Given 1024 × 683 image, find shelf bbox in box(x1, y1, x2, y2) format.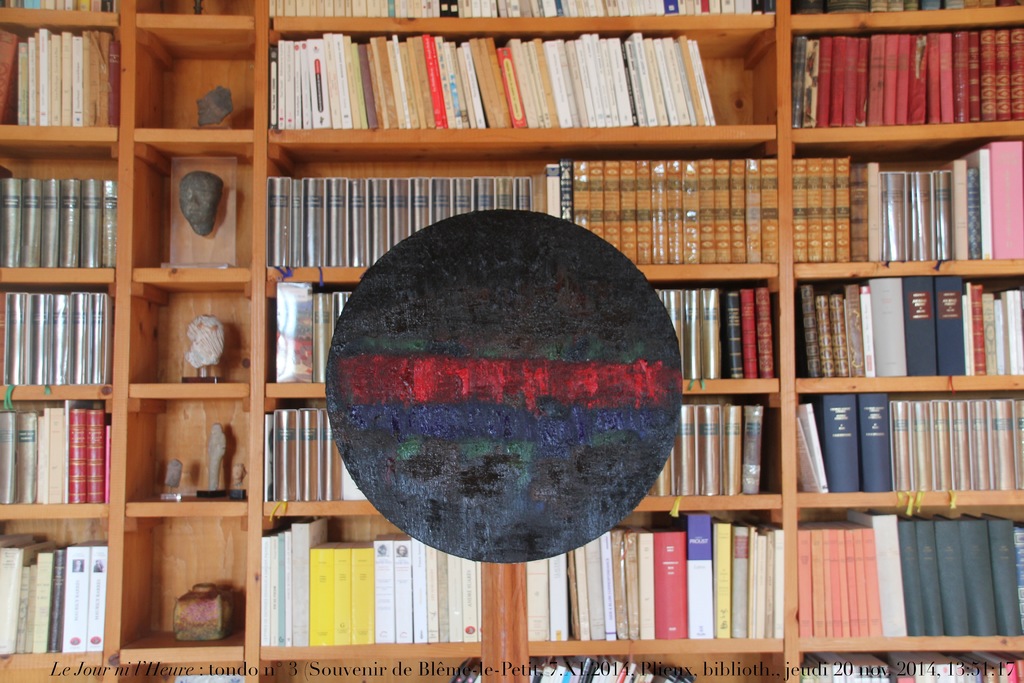
box(257, 650, 503, 682).
